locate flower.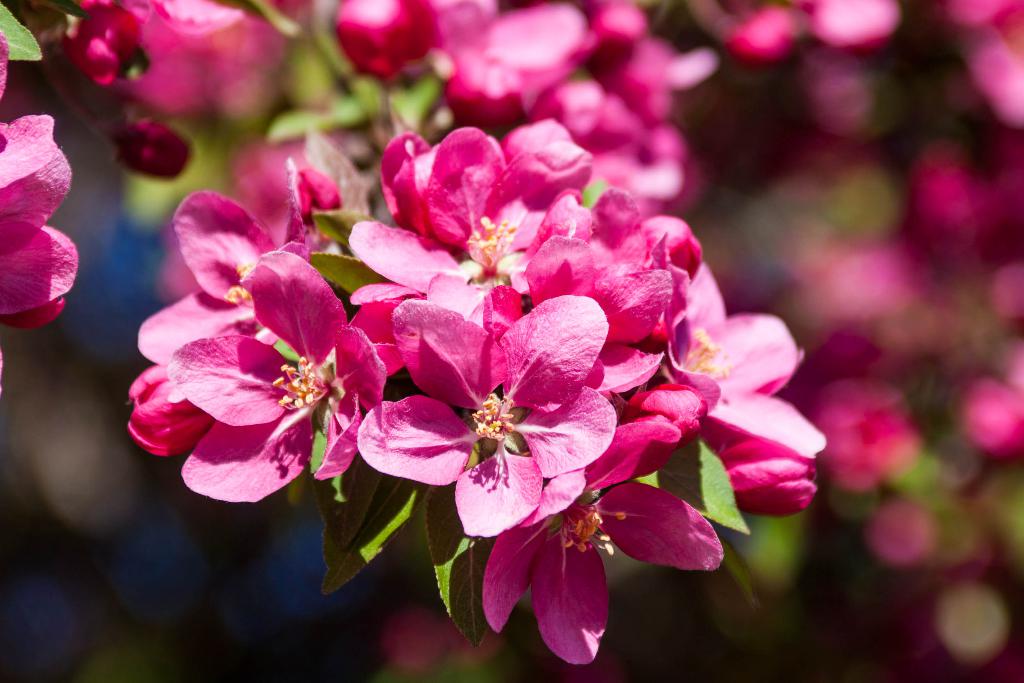
Bounding box: <box>81,0,191,99</box>.
